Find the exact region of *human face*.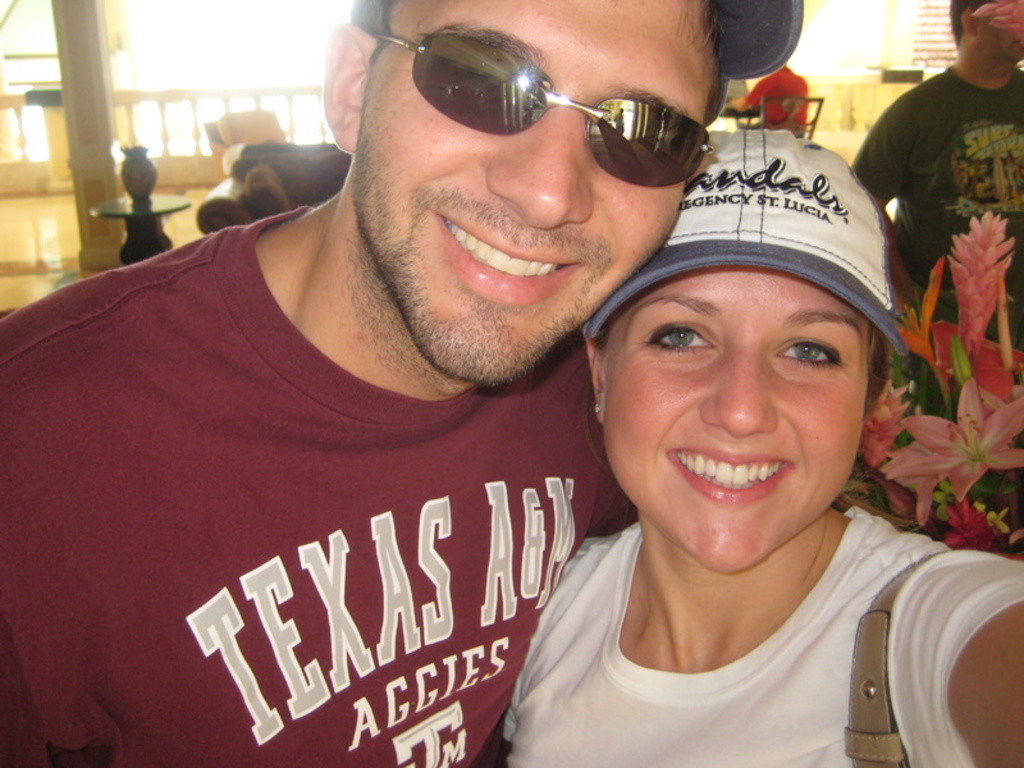
Exact region: bbox=(603, 265, 869, 572).
